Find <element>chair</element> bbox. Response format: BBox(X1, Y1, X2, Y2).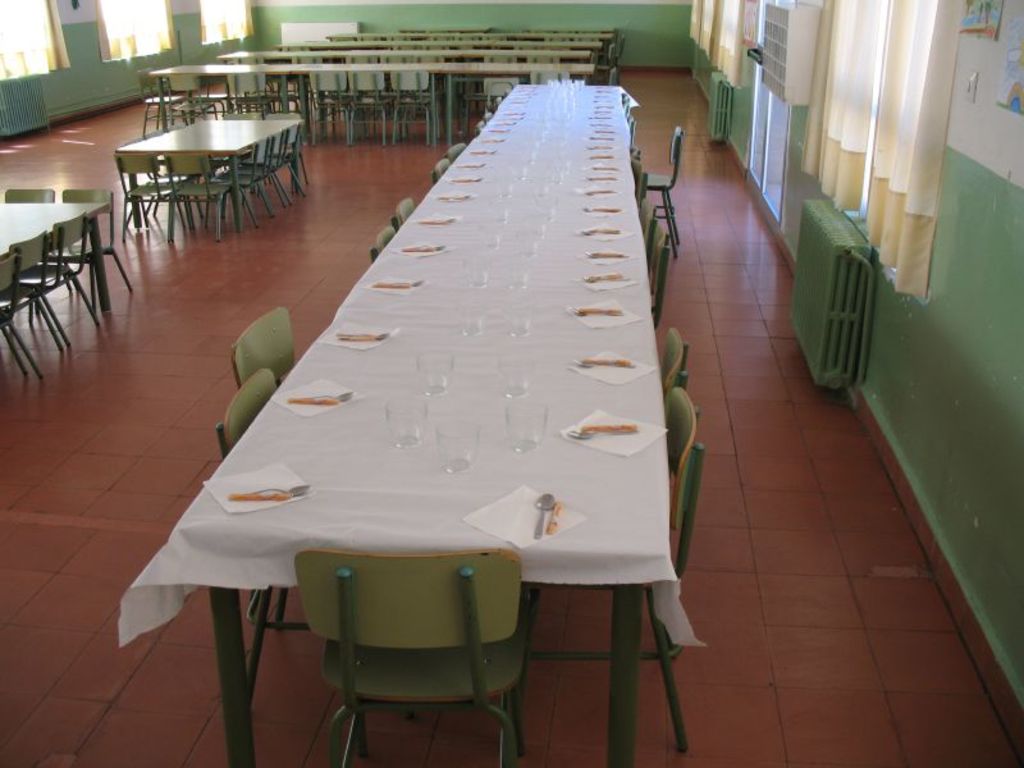
BBox(212, 369, 328, 712).
